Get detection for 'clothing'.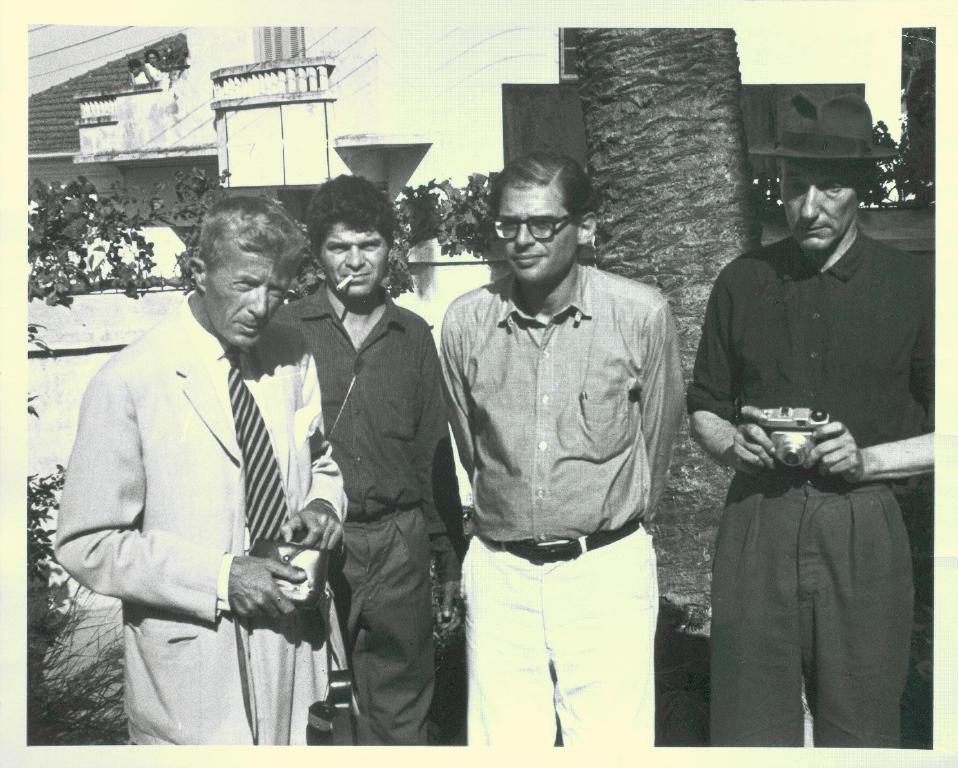
Detection: 263/296/462/741.
